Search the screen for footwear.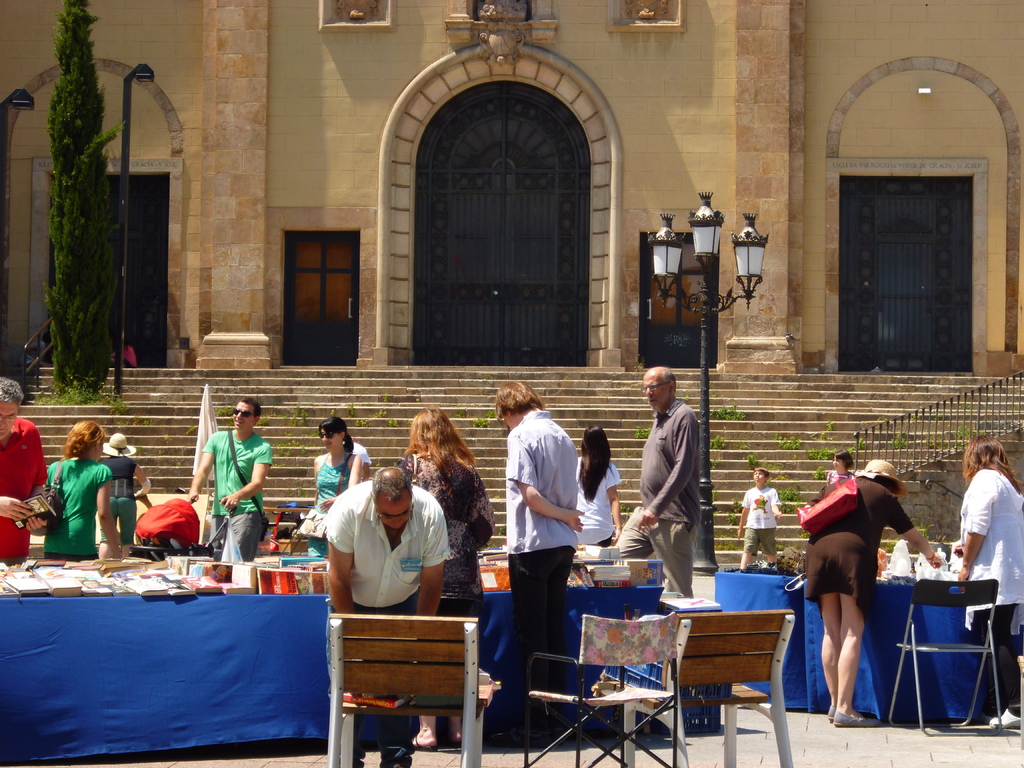
Found at [451, 733, 465, 741].
